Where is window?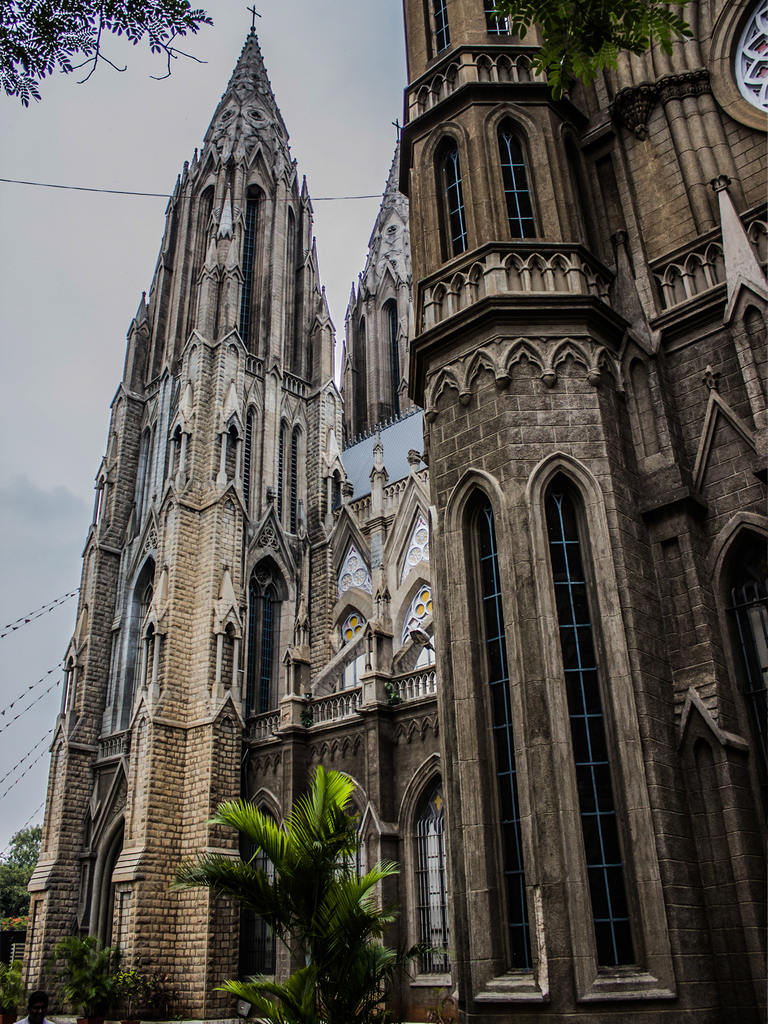
<region>428, 0, 447, 55</region>.
